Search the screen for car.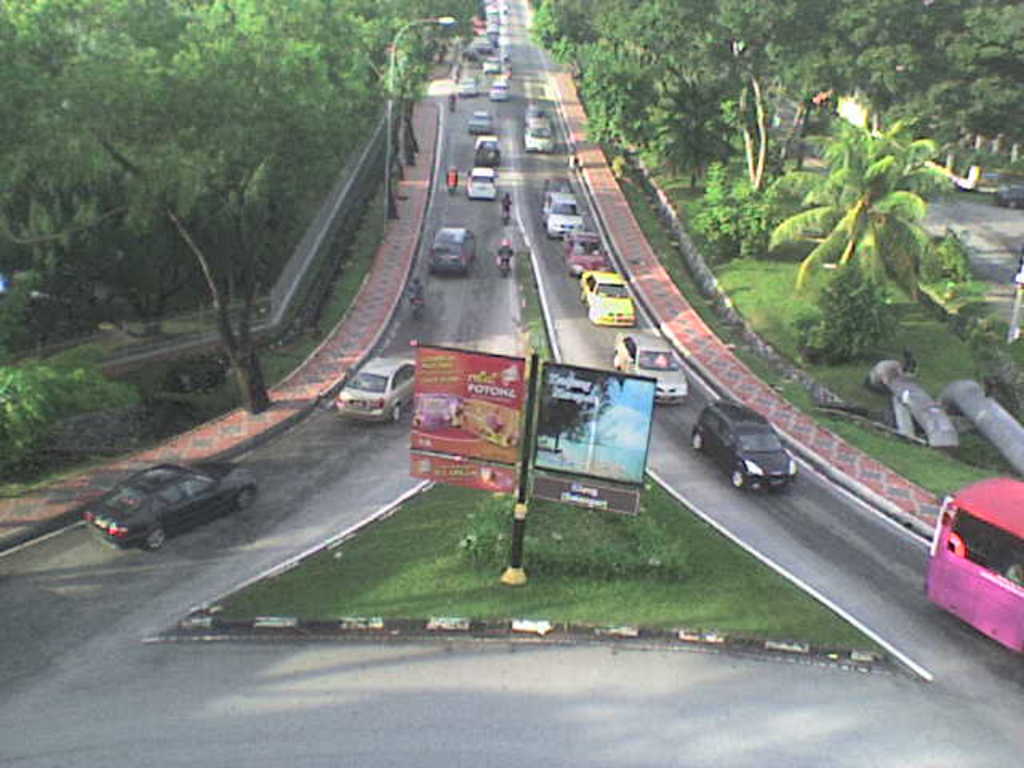
Found at [left=472, top=21, right=483, bottom=34].
